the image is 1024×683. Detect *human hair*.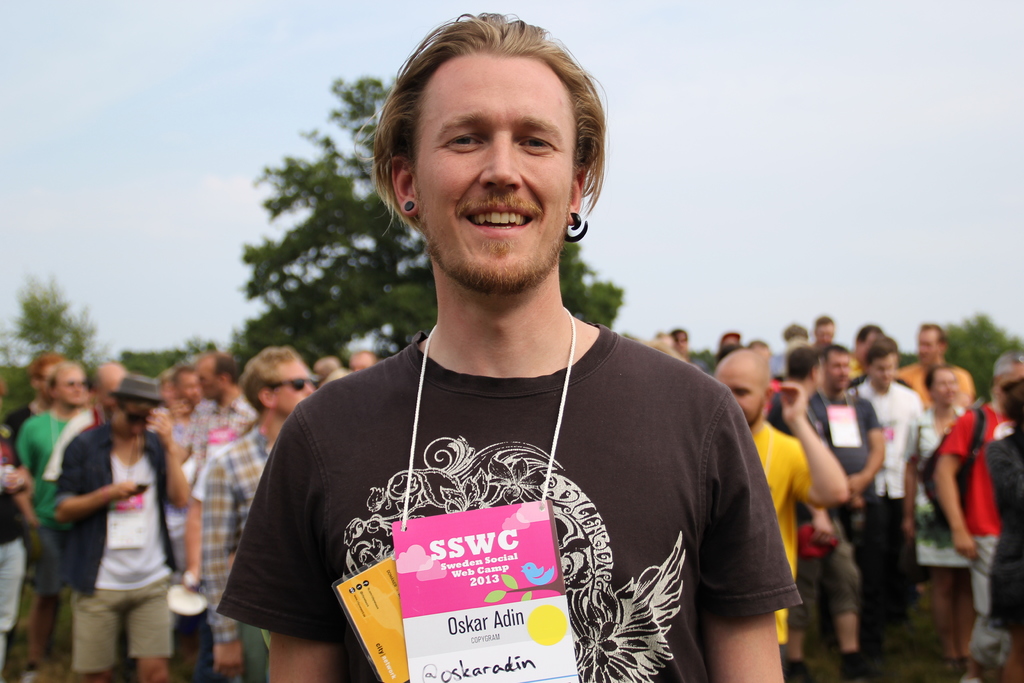
Detection: [173, 366, 195, 393].
